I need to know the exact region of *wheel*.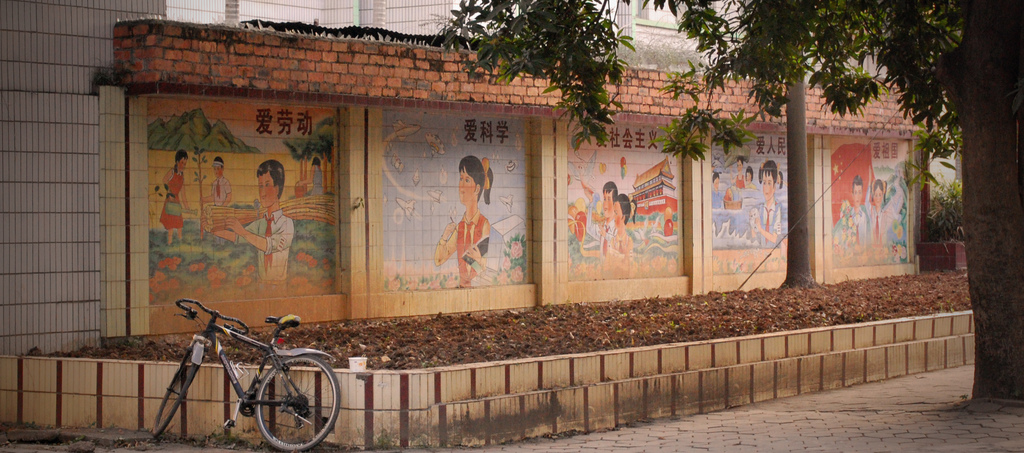
Region: Rect(157, 343, 209, 438).
